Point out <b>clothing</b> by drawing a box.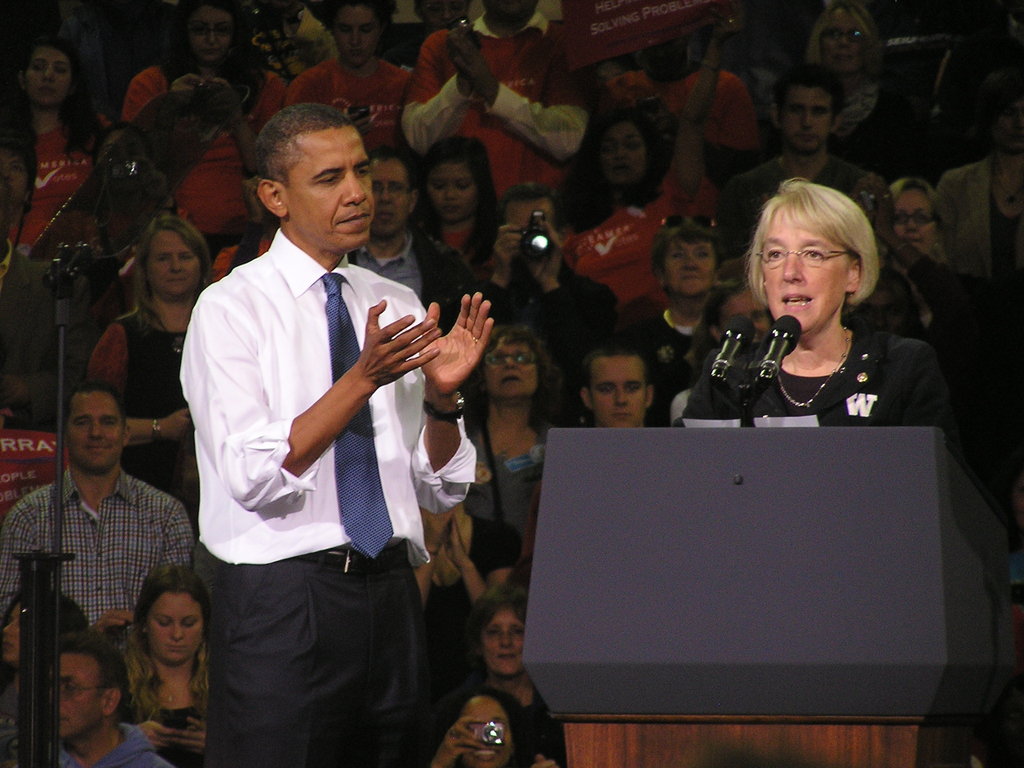
bbox=[414, 221, 496, 280].
